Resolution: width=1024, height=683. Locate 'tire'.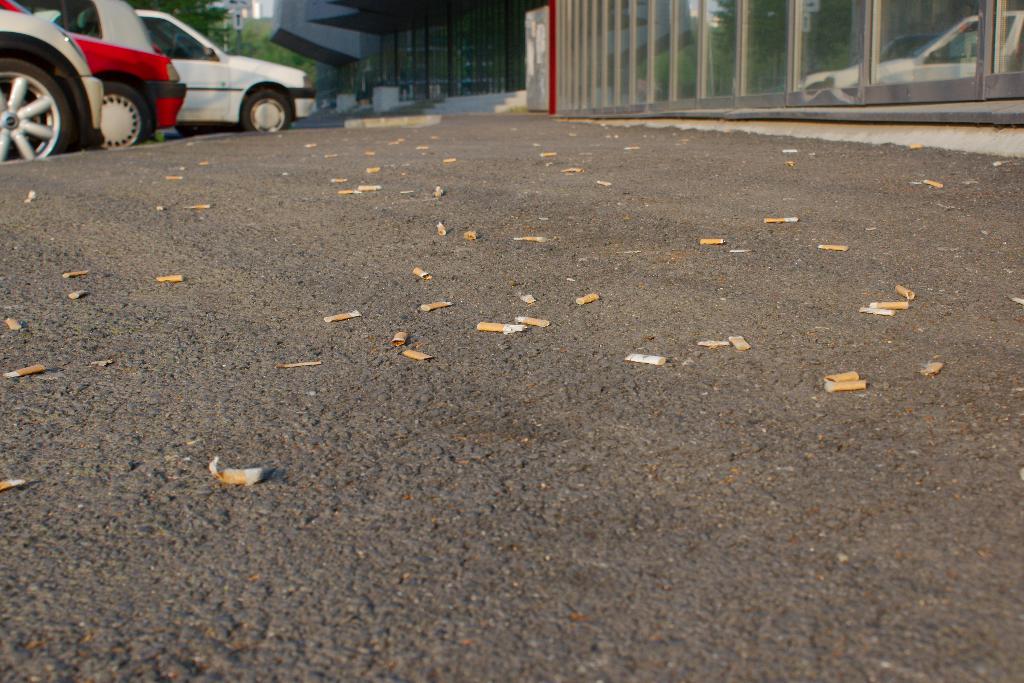
0/53/76/161.
